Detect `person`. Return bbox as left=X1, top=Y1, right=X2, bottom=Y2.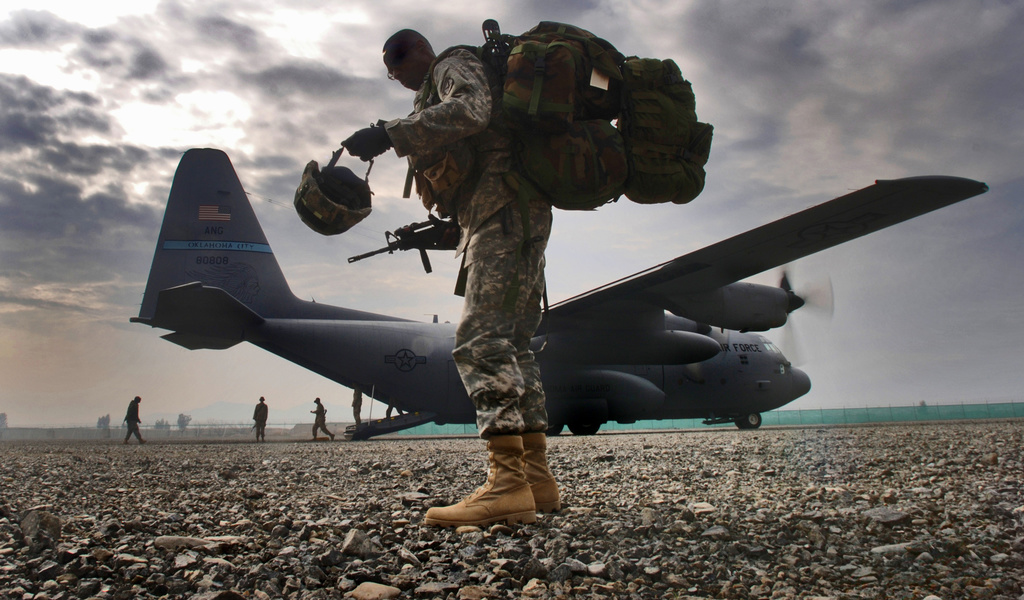
left=310, top=396, right=335, bottom=442.
